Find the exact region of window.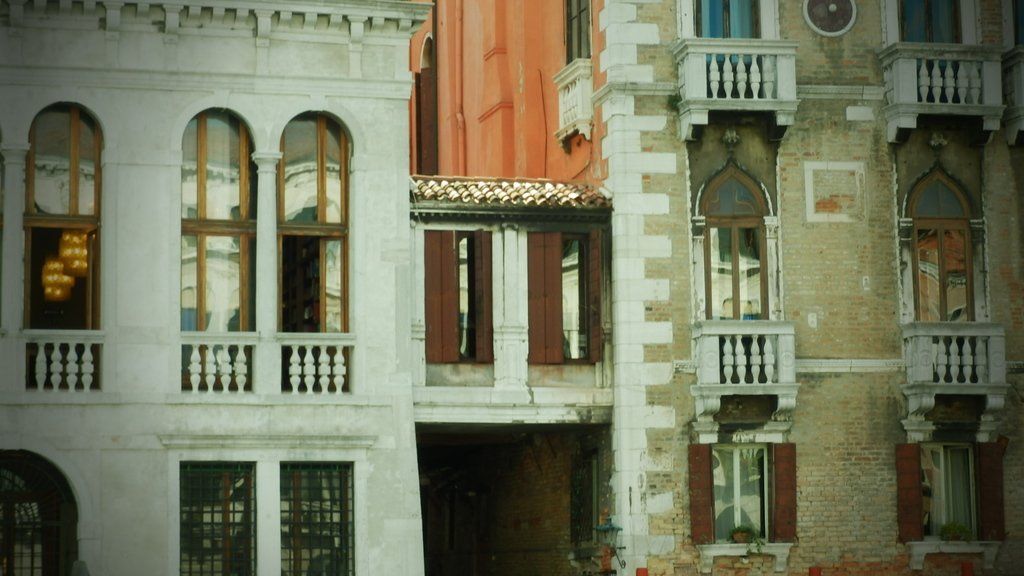
Exact region: <region>692, 152, 778, 323</region>.
